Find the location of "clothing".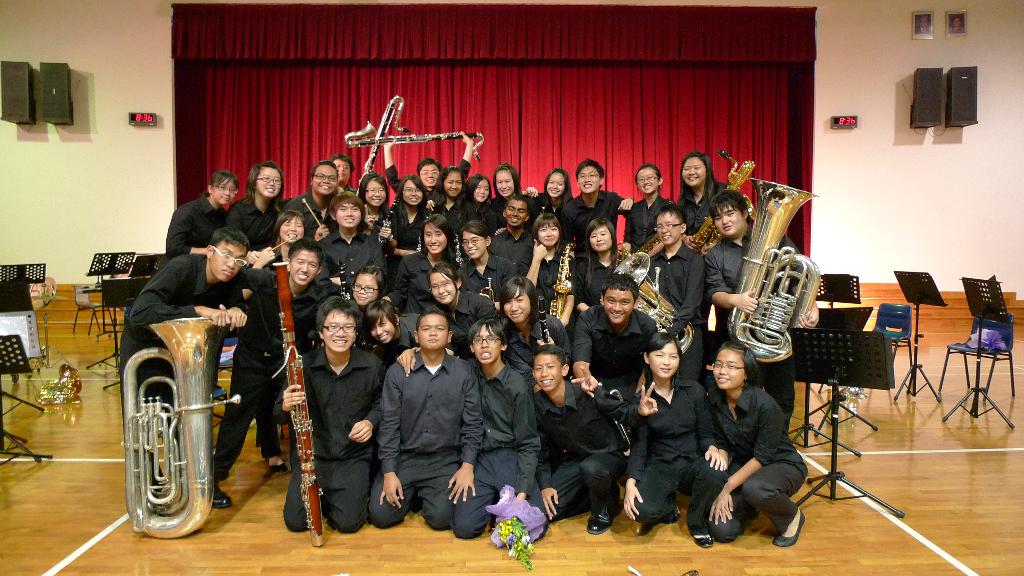
Location: [520, 248, 565, 312].
